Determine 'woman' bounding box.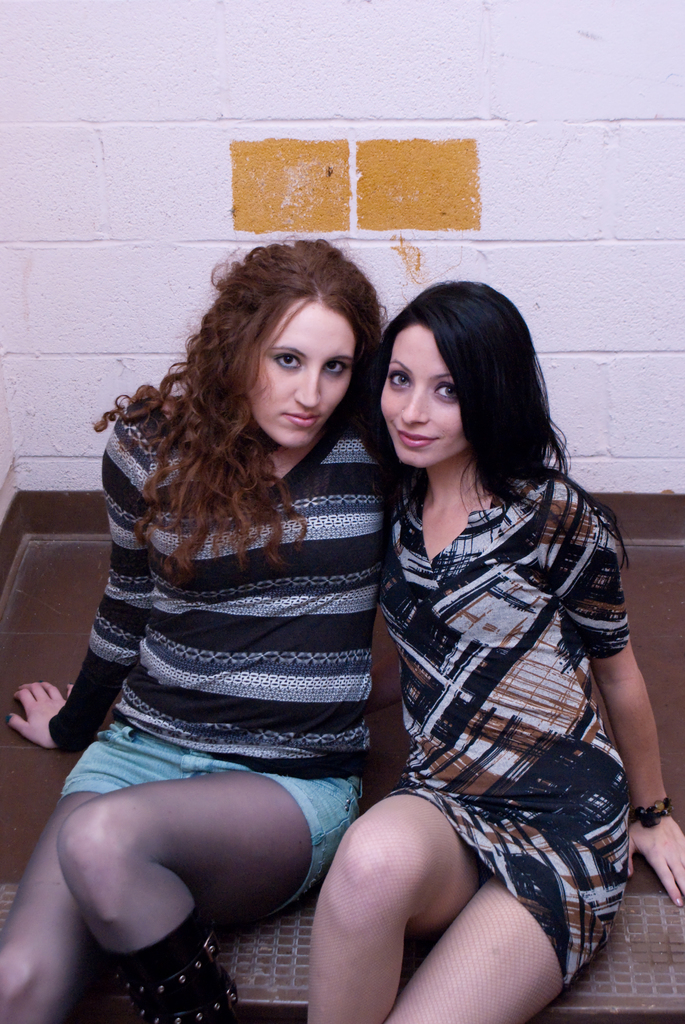
Determined: (0, 235, 400, 1020).
